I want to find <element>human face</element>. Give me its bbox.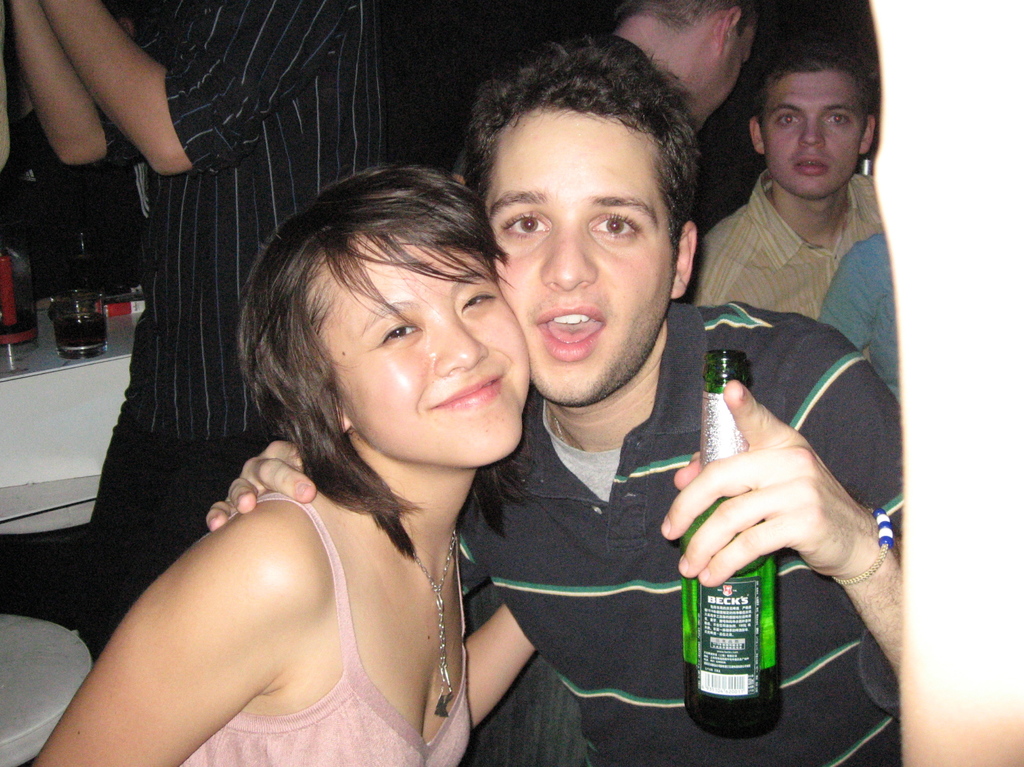
select_region(765, 70, 868, 200).
